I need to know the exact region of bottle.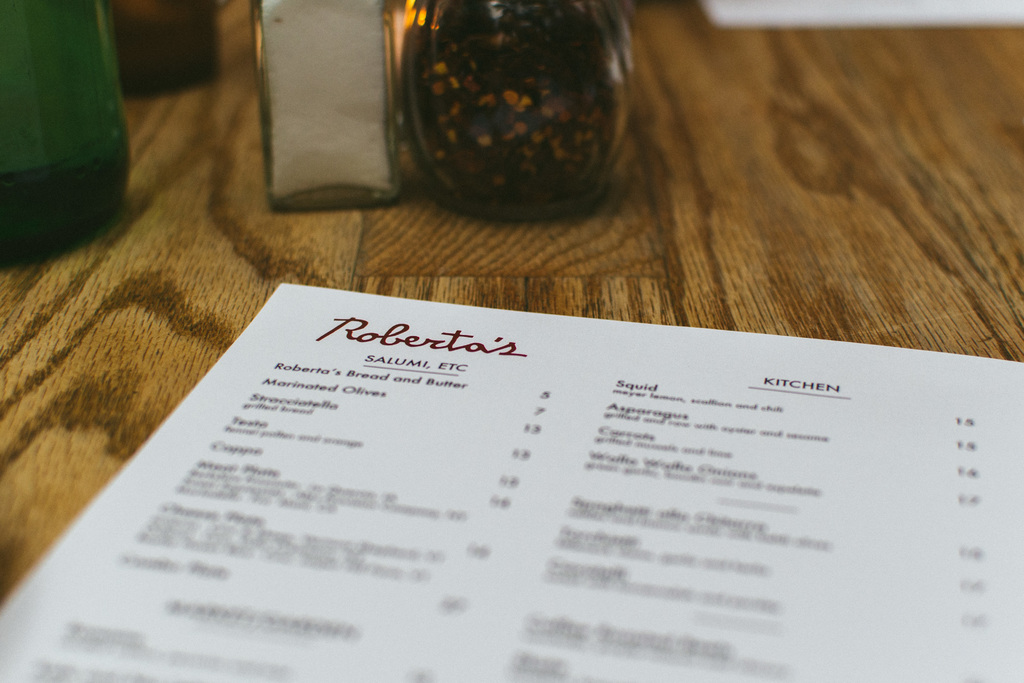
Region: bbox=(397, 0, 646, 214).
